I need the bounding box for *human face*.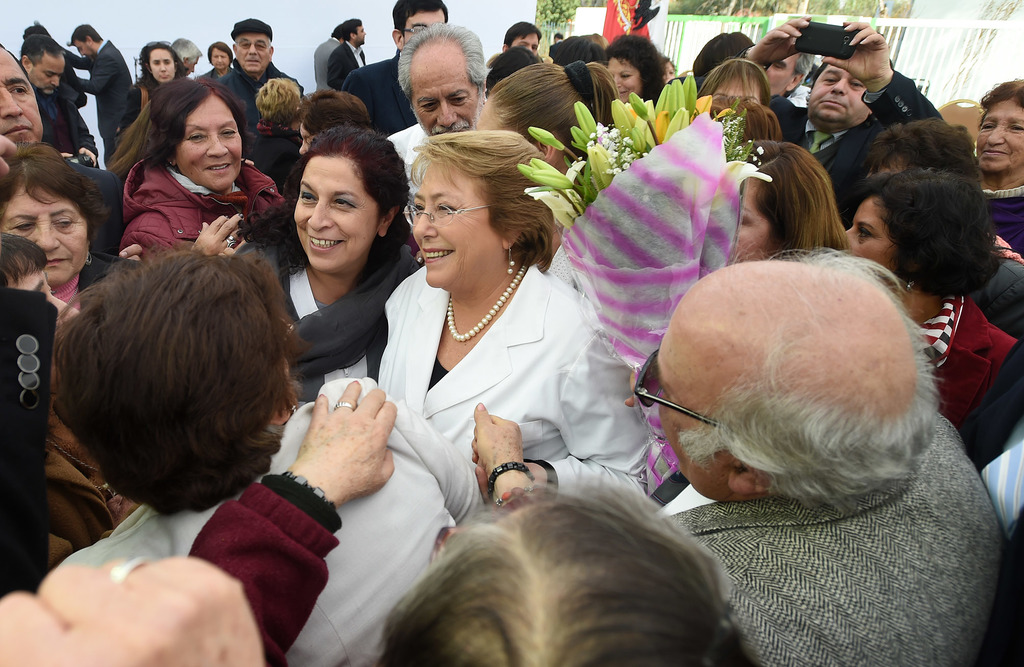
Here it is: box(662, 62, 679, 83).
